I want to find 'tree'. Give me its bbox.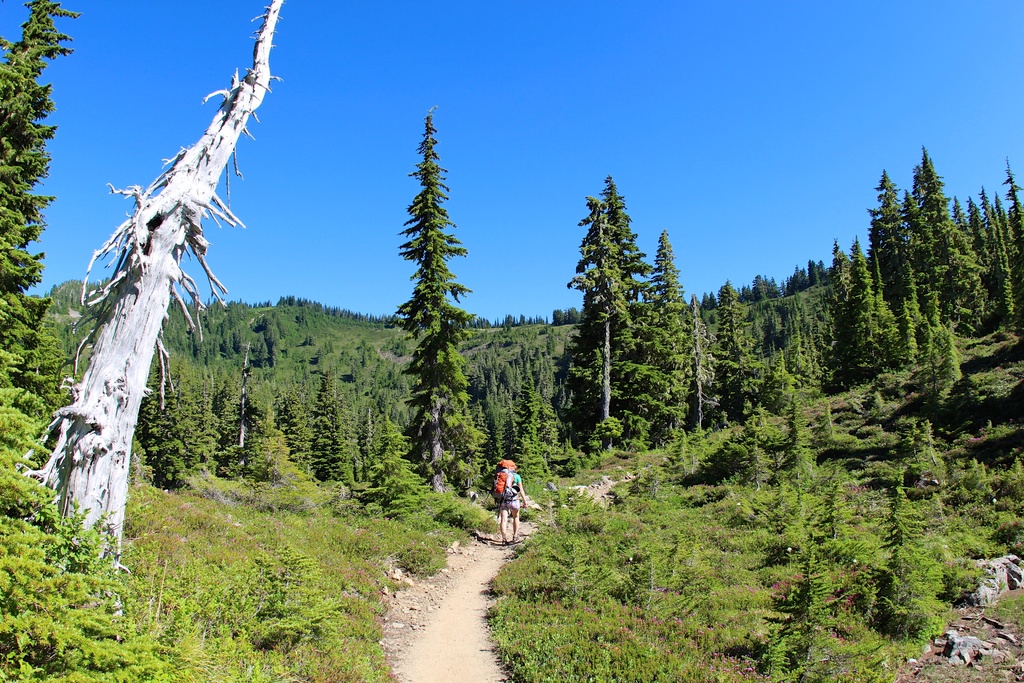
box(303, 334, 317, 348).
